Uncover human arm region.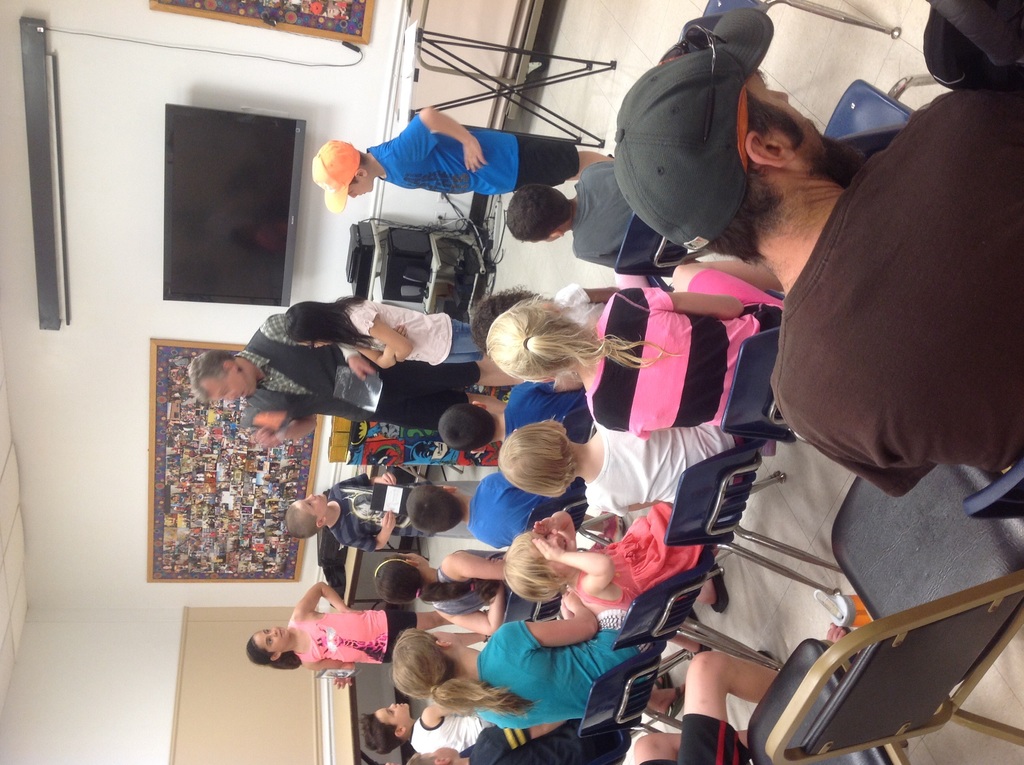
Uncovered: pyautogui.locateOnScreen(308, 661, 358, 696).
